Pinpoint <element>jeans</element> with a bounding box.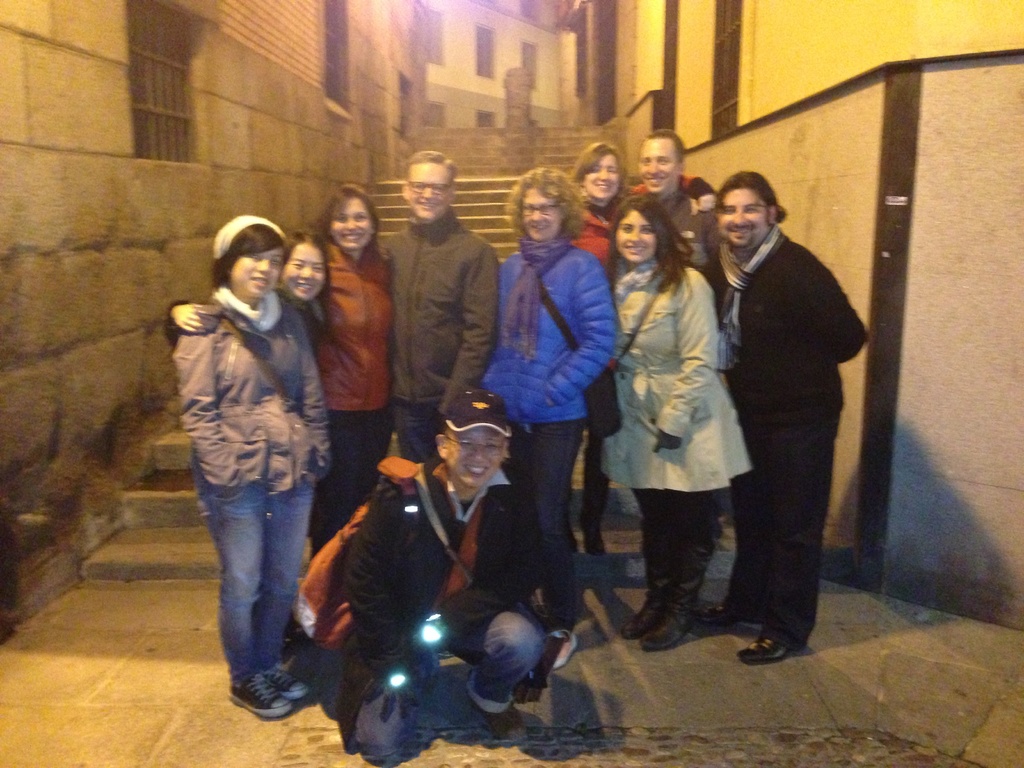
634/491/723/580.
